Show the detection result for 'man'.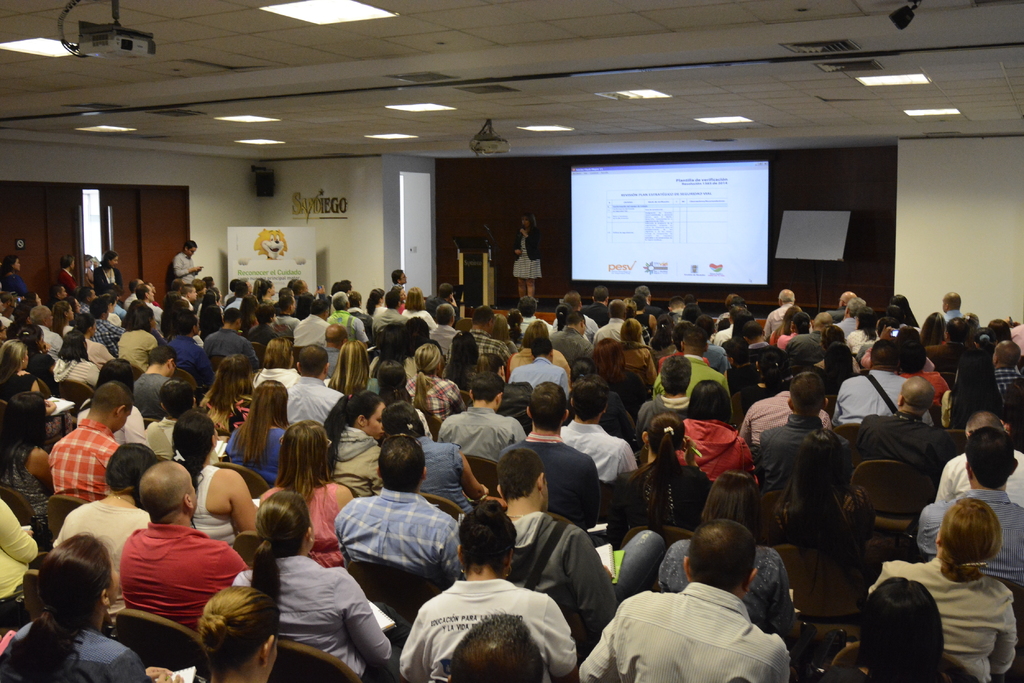
l=918, t=425, r=1023, b=581.
